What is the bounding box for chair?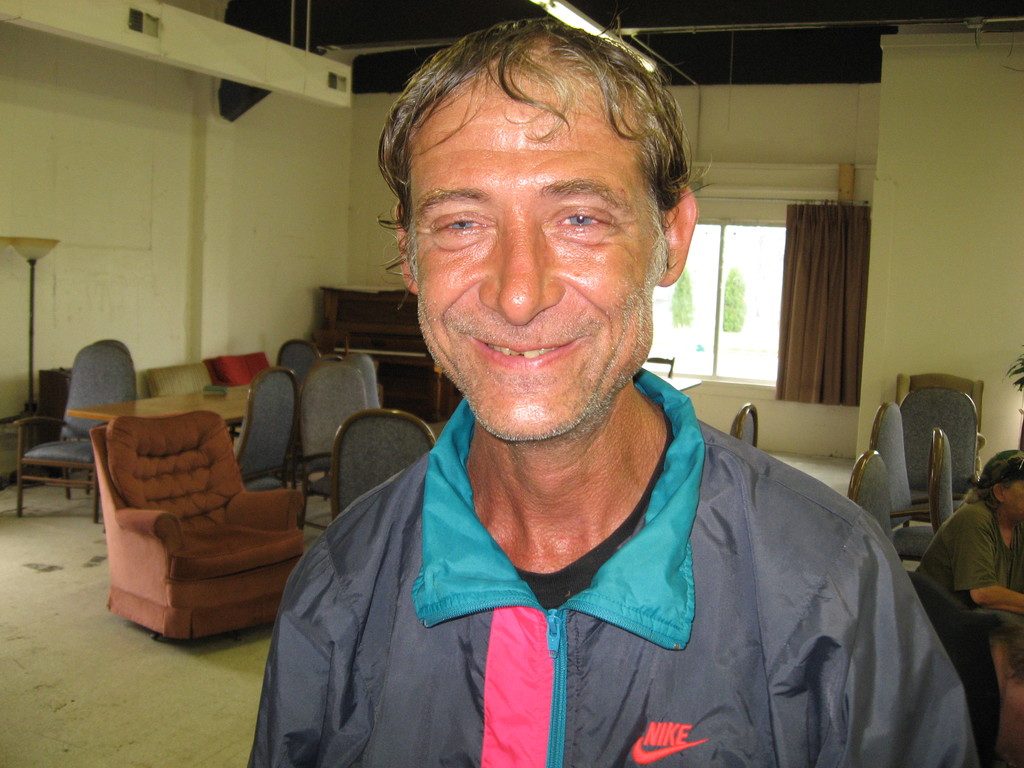
202:352:271:387.
